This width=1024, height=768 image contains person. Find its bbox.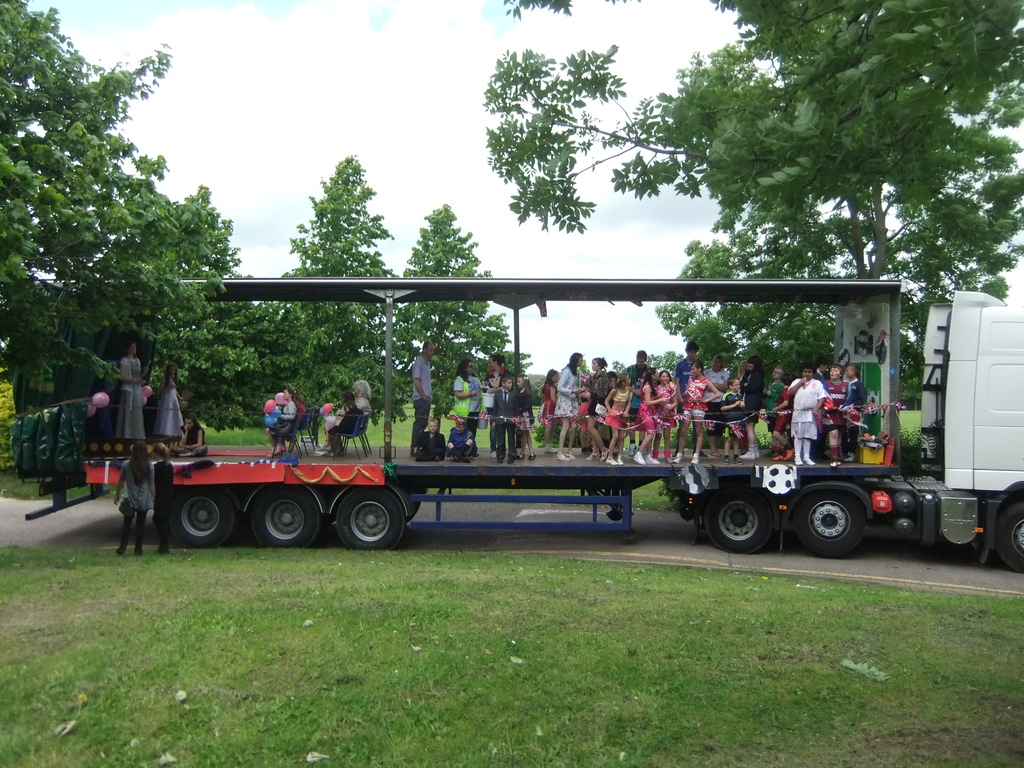
[left=112, top=439, right=157, bottom=555].
